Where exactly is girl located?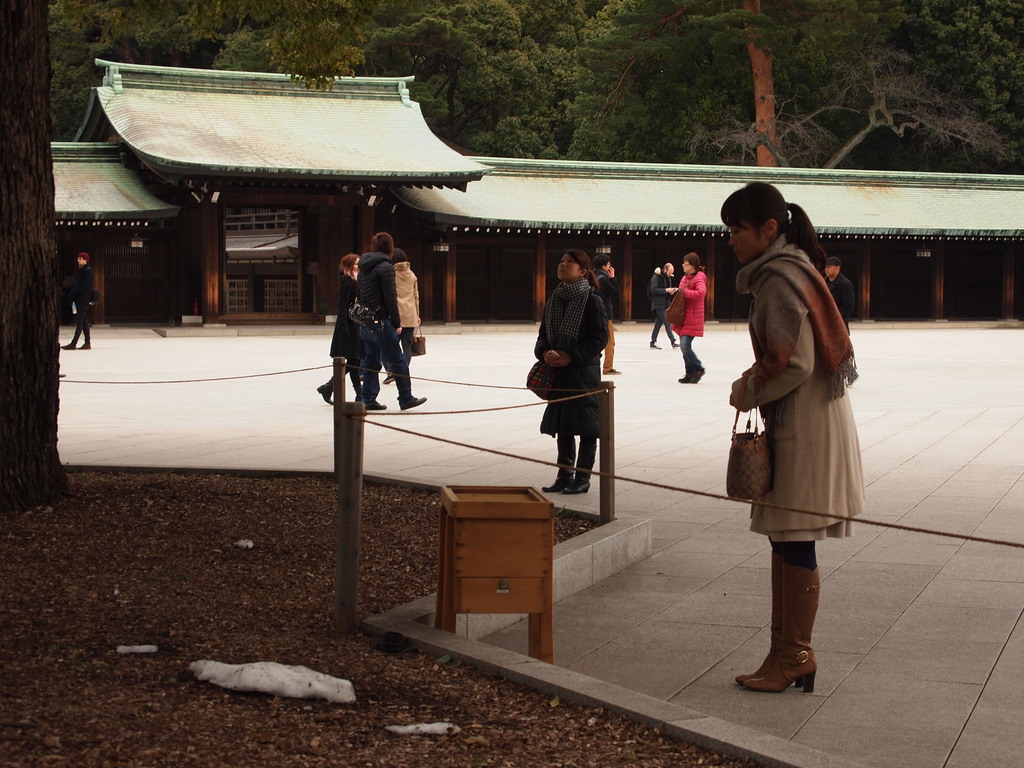
Its bounding box is l=662, t=250, r=706, b=383.
